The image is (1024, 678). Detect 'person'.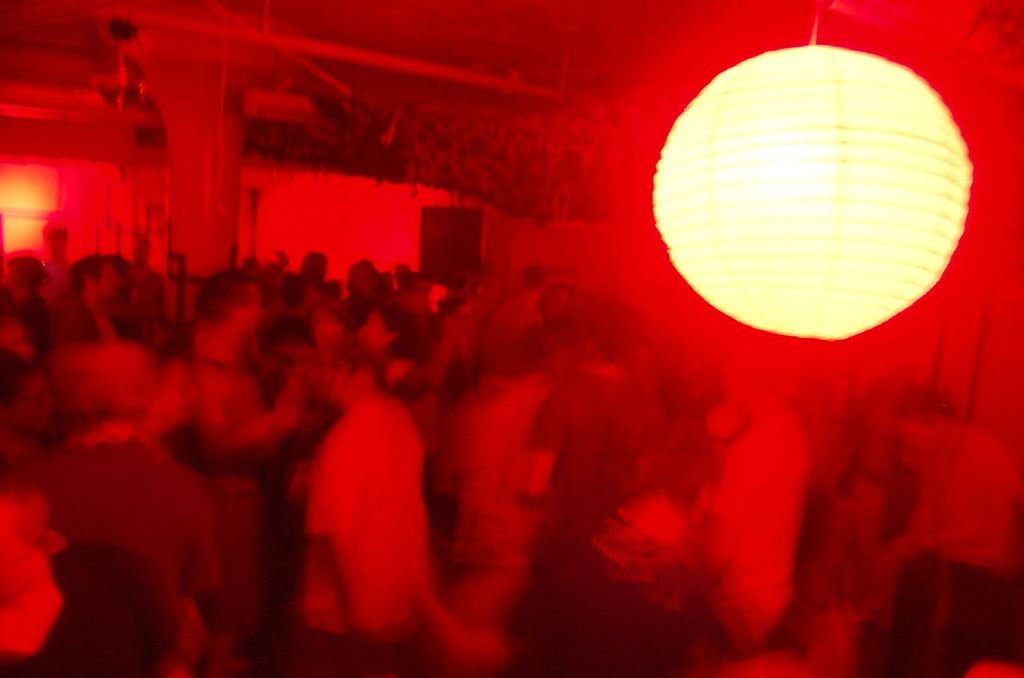
Detection: [left=570, top=432, right=720, bottom=674].
